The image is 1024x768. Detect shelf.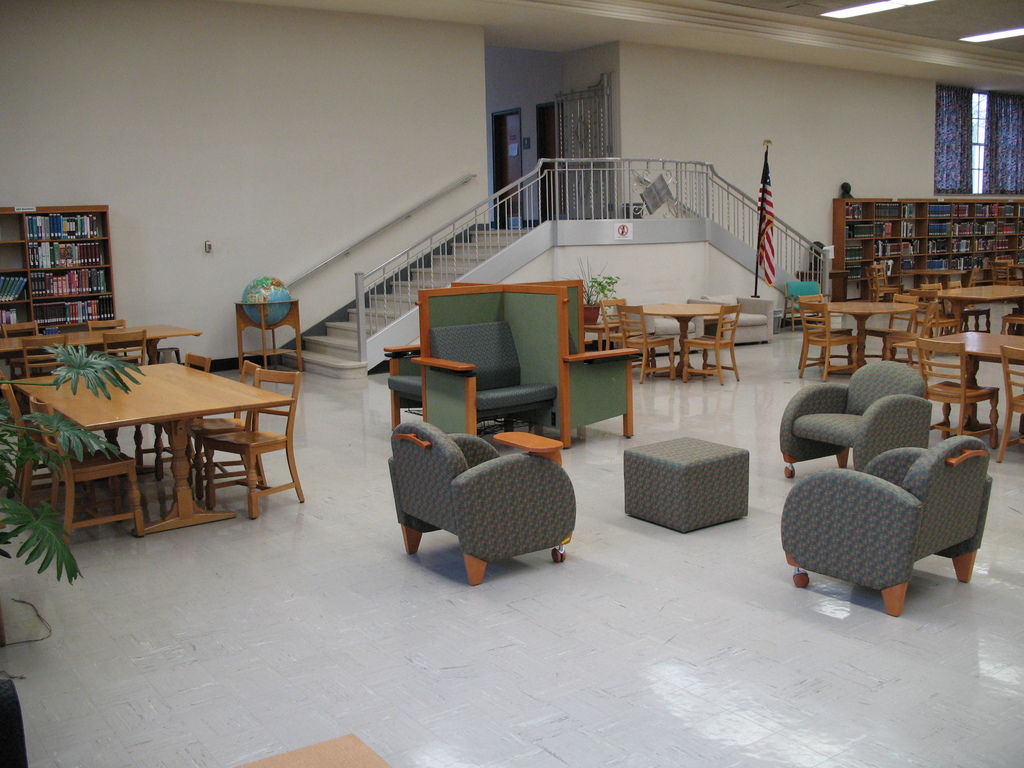
Detection: <box>922,193,957,292</box>.
